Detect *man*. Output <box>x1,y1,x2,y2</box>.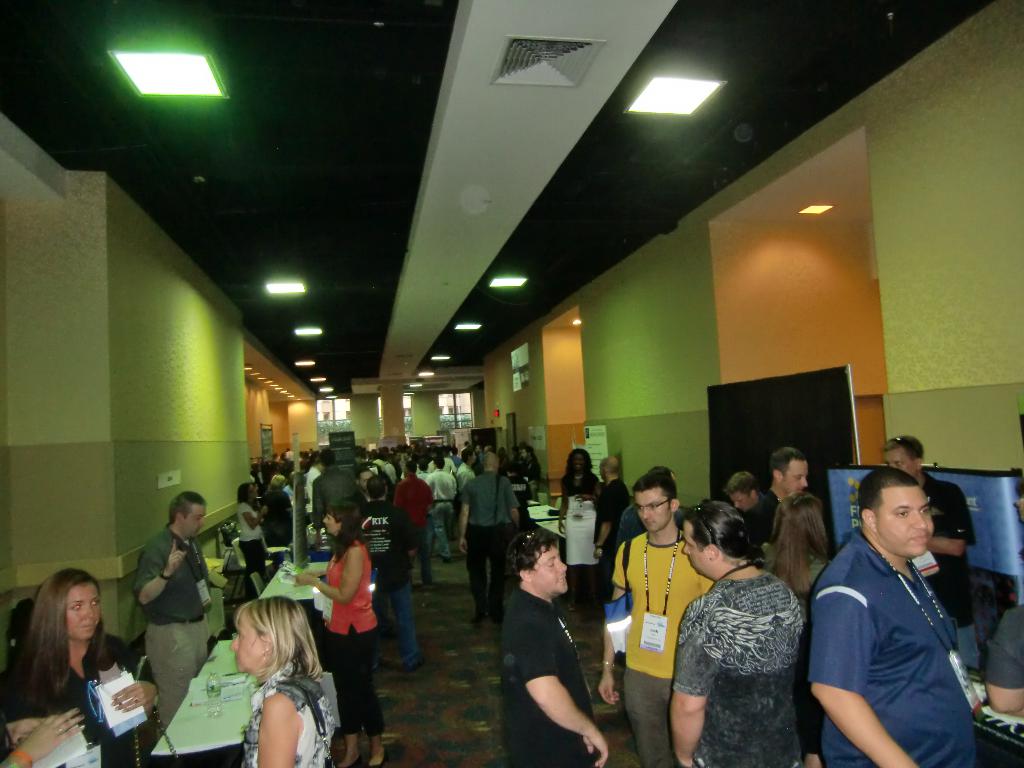
<box>598,468,717,767</box>.
